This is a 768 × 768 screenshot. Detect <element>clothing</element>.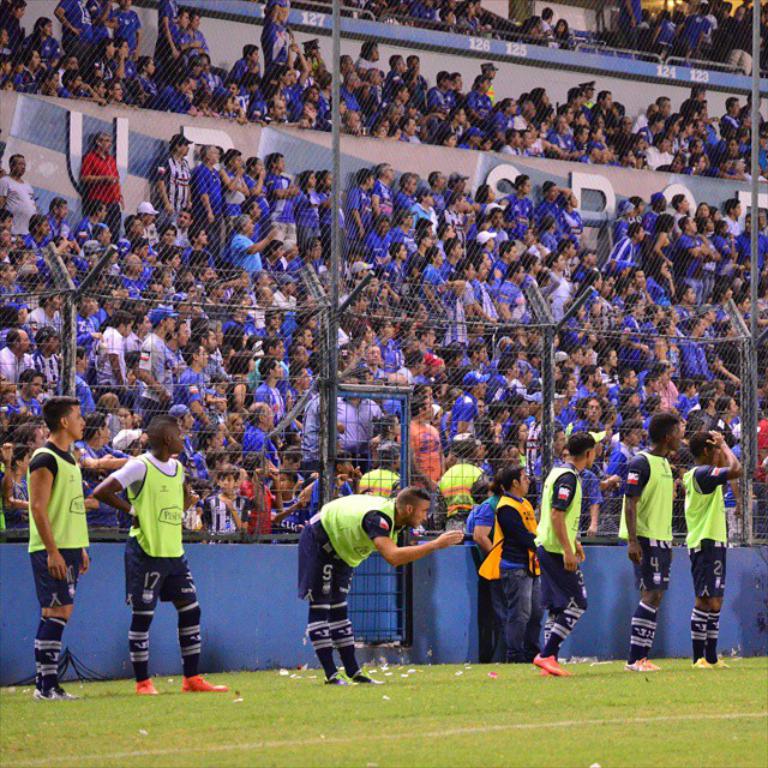
bbox(674, 464, 733, 650).
